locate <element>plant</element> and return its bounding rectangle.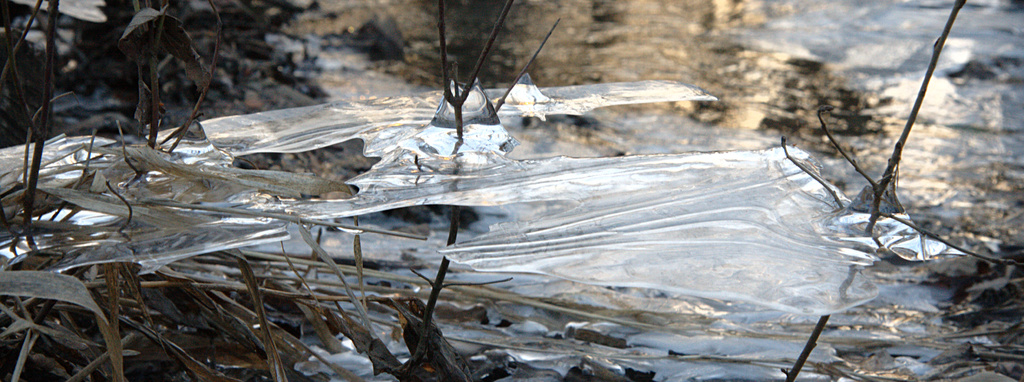
(434,0,570,137).
